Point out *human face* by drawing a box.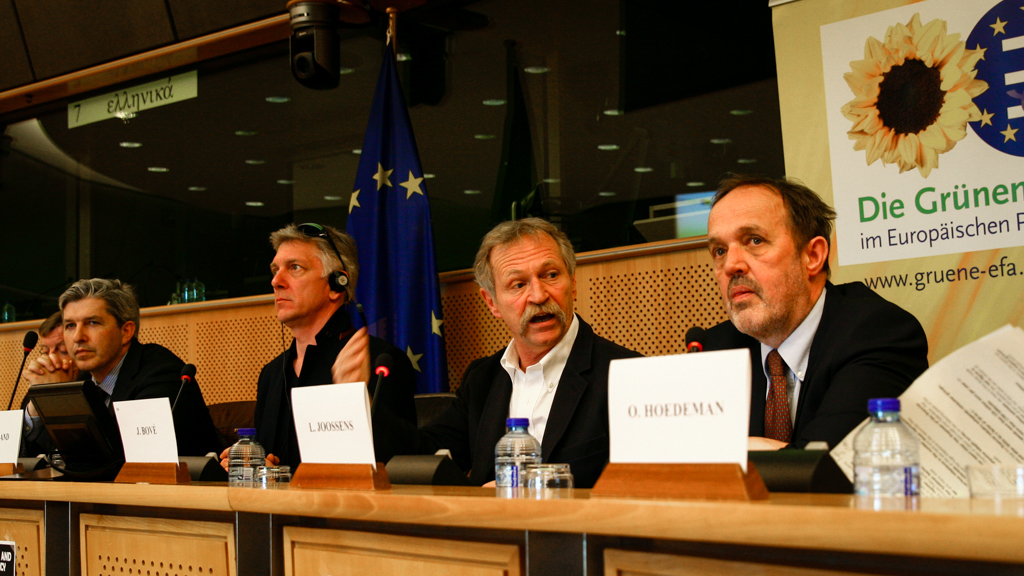
detection(62, 300, 119, 370).
